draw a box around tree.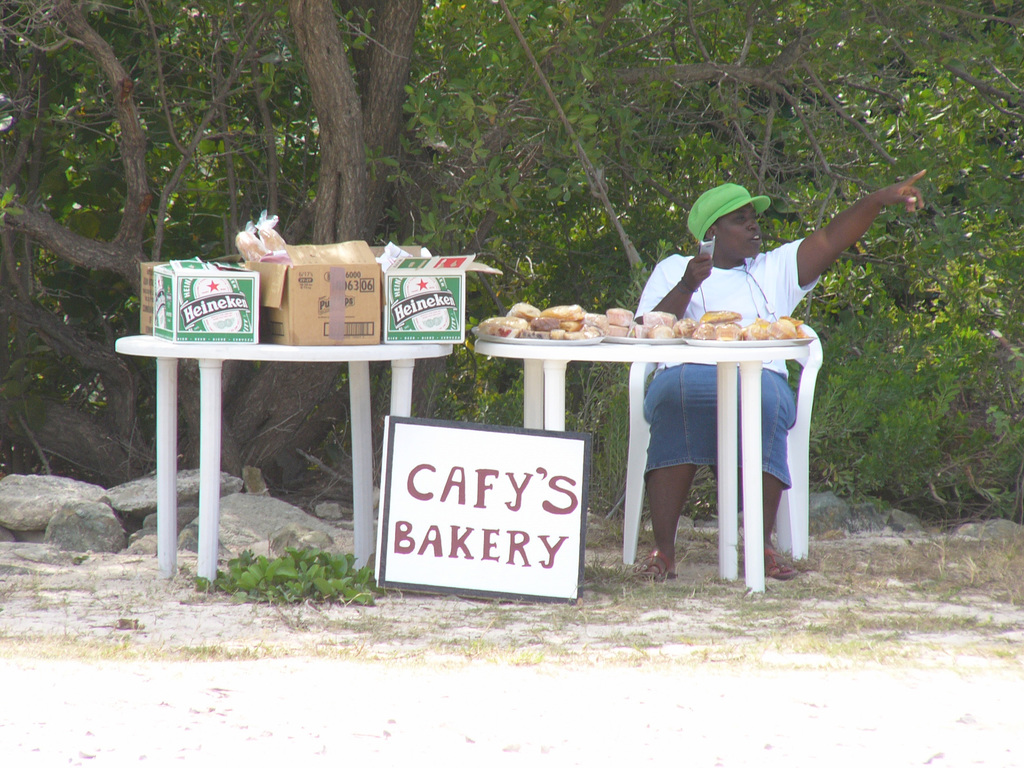
region(399, 0, 1023, 504).
